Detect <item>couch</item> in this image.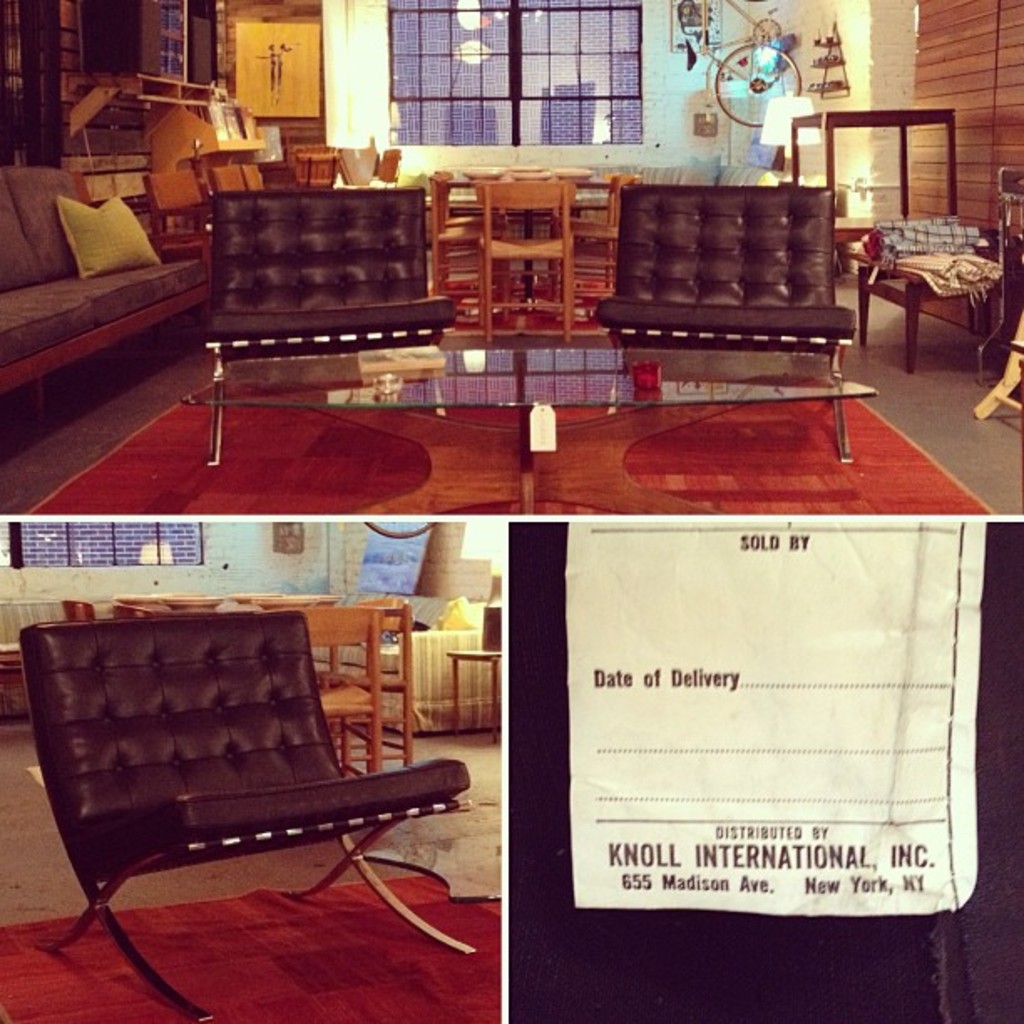
Detection: <box>20,137,209,430</box>.
